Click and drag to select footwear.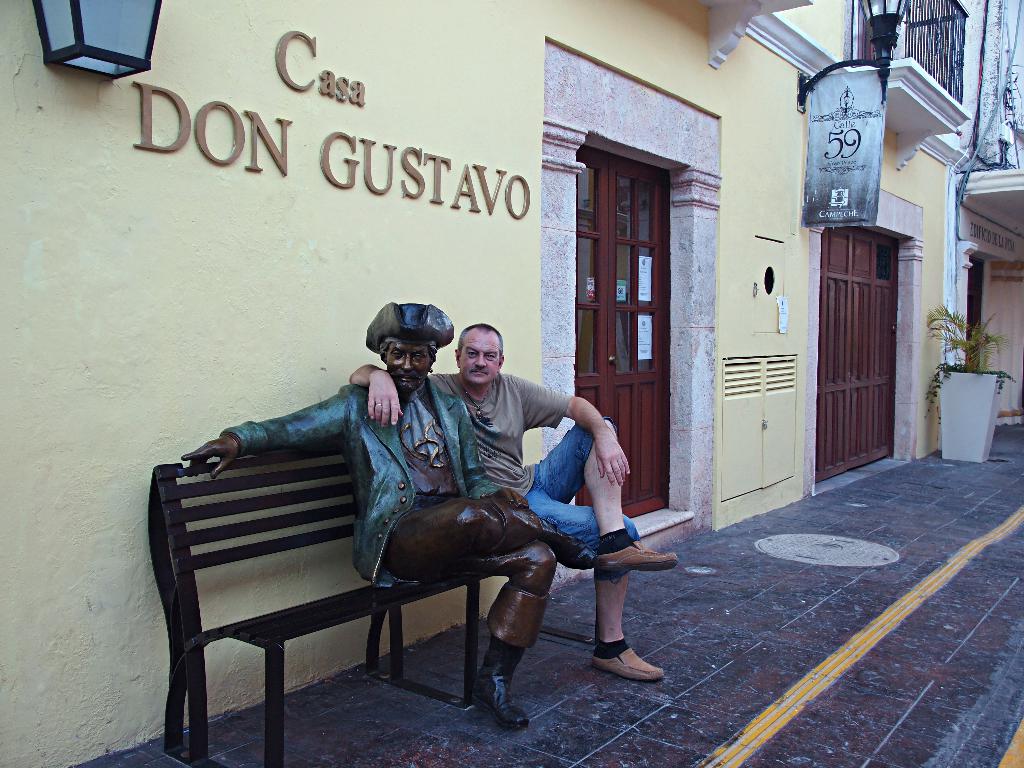
Selection: [left=589, top=647, right=671, bottom=683].
